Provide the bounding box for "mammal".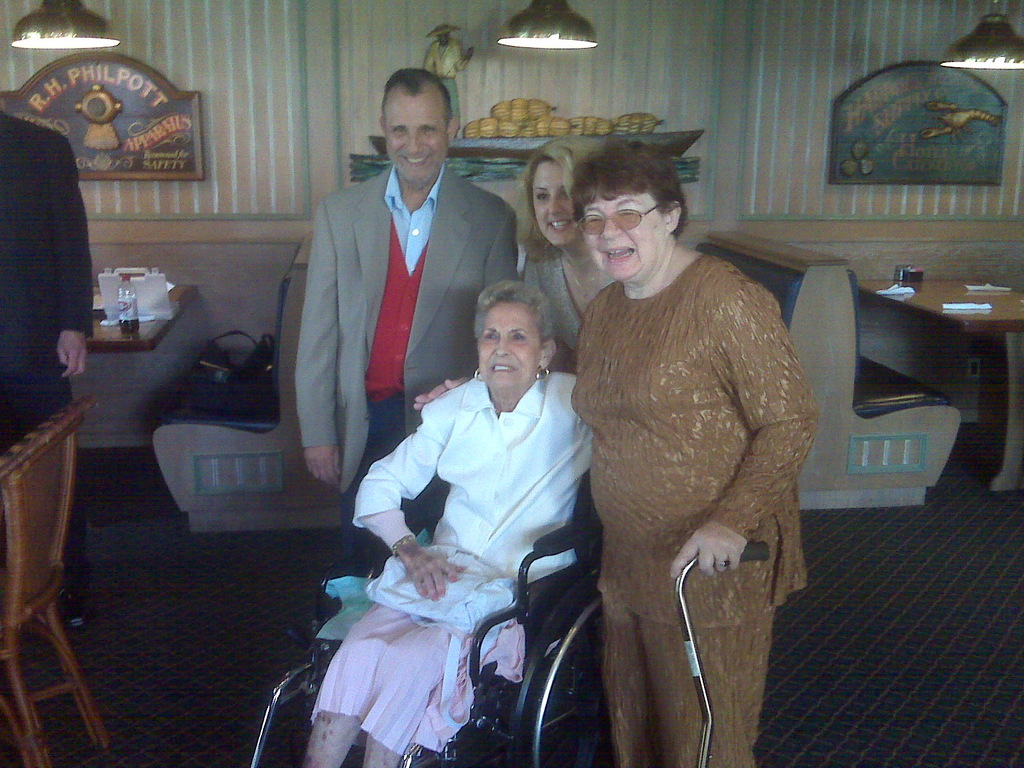
[x1=570, y1=134, x2=806, y2=767].
